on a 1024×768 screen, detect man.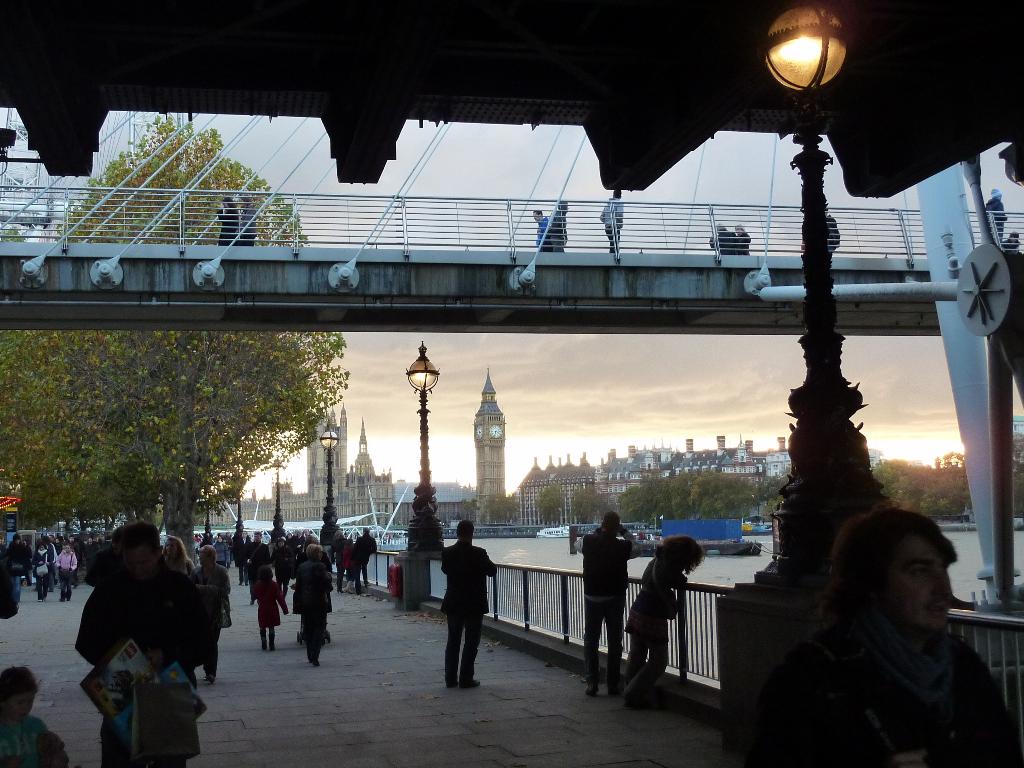
(440,524,498,693).
